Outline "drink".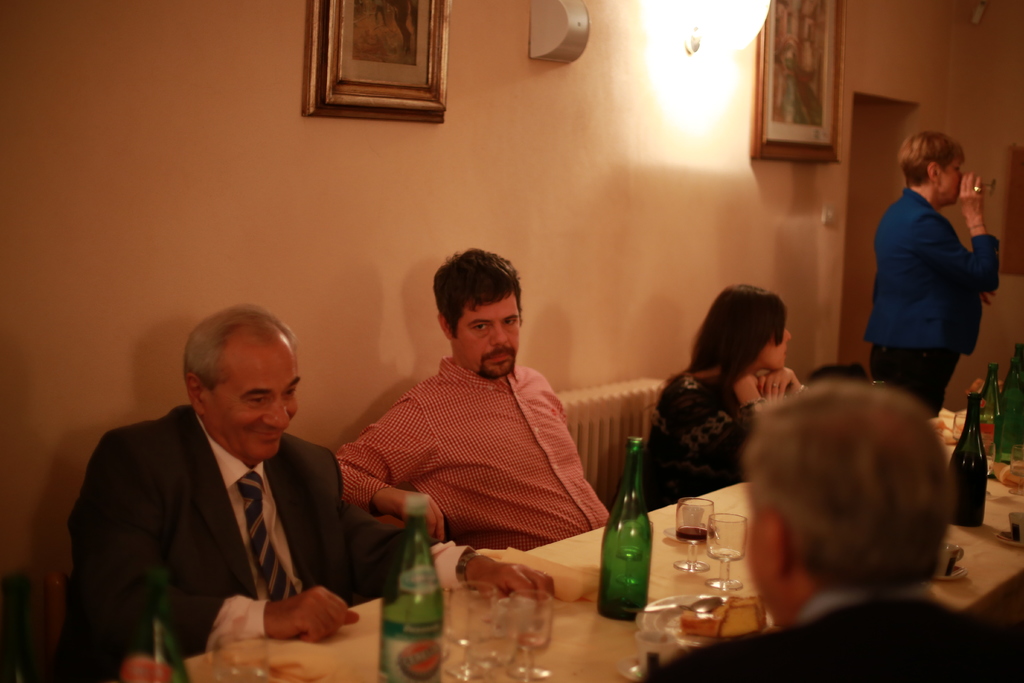
Outline: rect(378, 496, 444, 682).
